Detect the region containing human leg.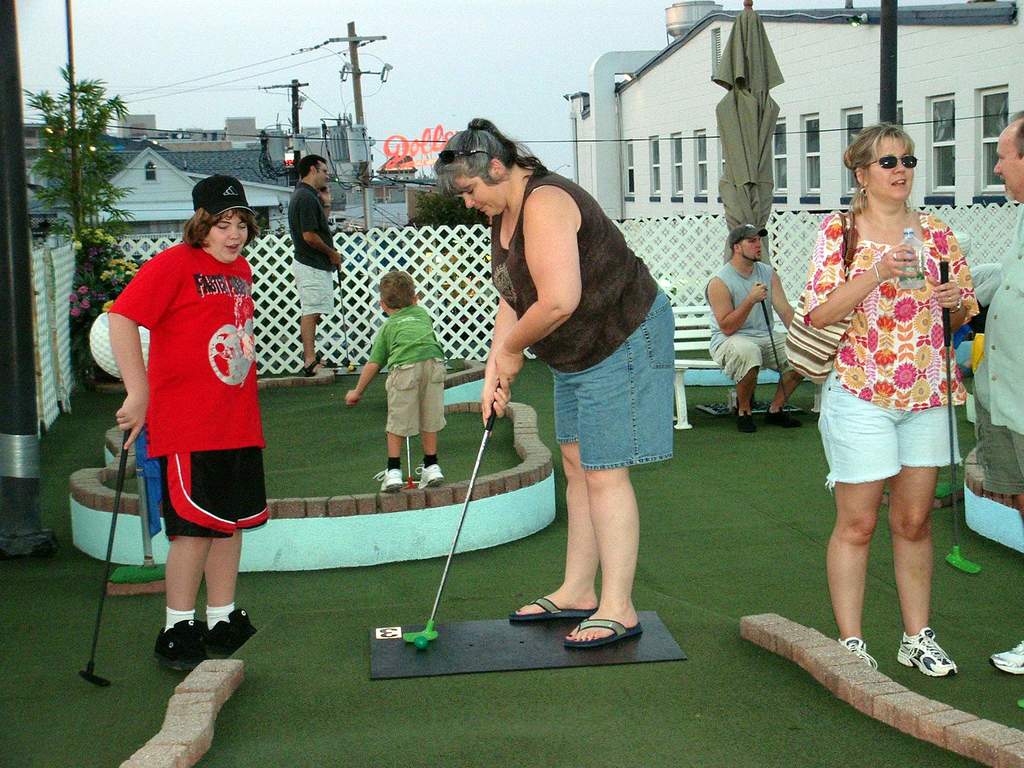
{"x1": 206, "y1": 535, "x2": 255, "y2": 654}.
